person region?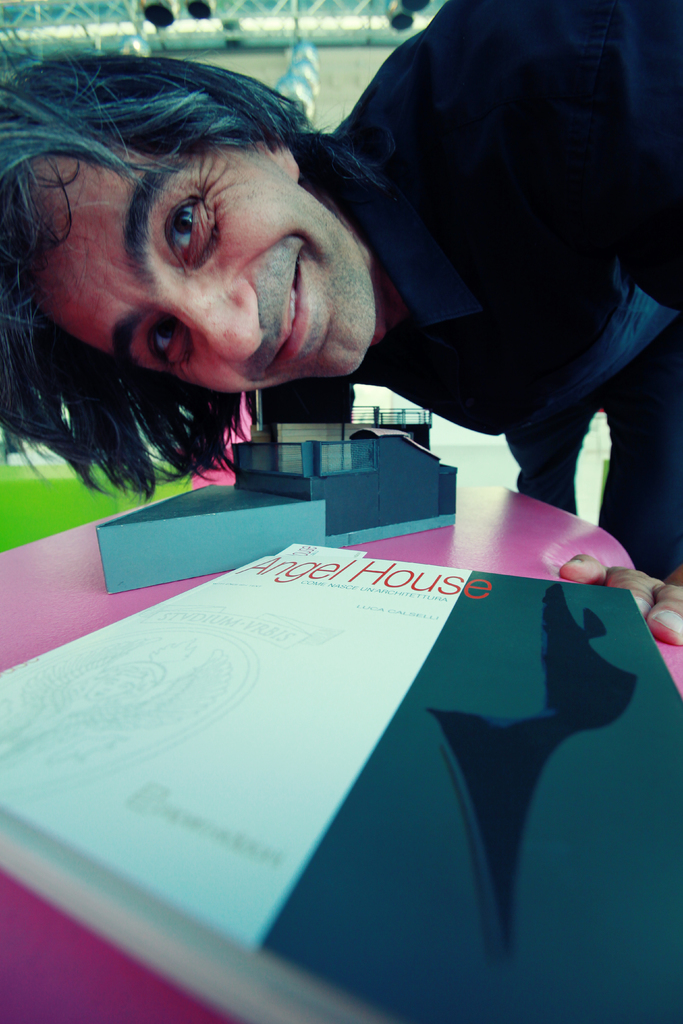
l=0, t=0, r=682, b=646
